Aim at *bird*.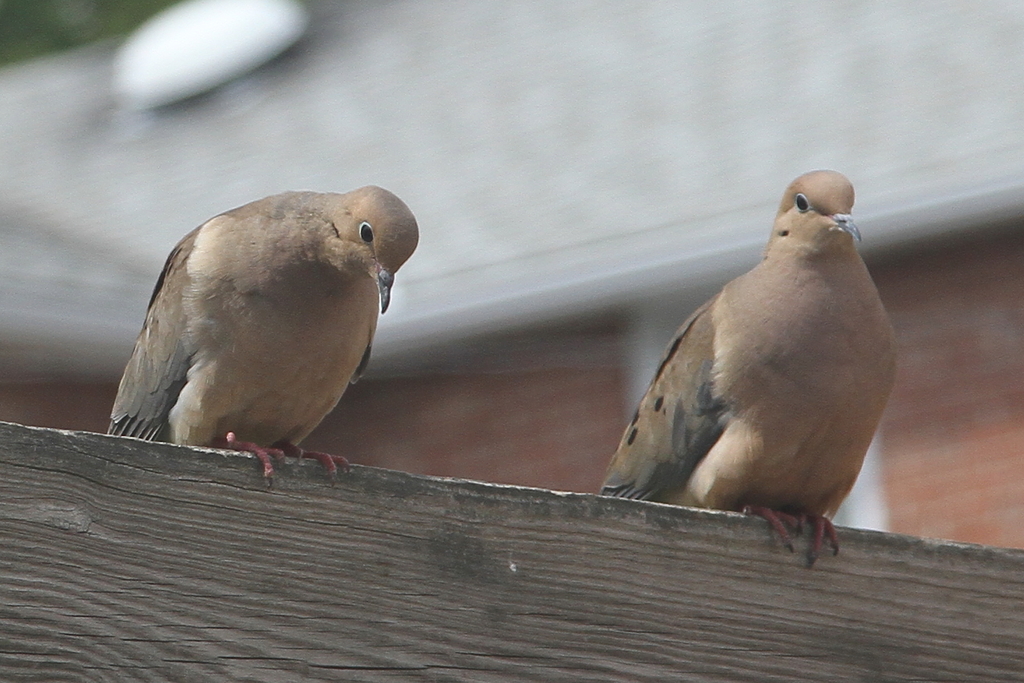
Aimed at <region>105, 185, 422, 490</region>.
